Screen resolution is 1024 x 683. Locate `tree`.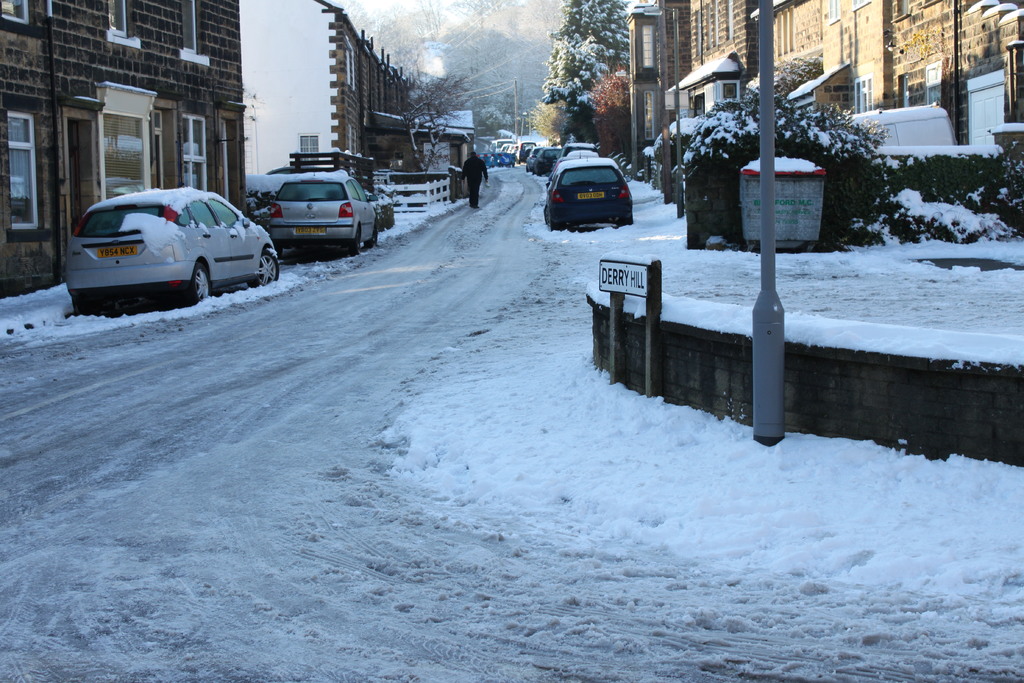
527,93,557,137.
